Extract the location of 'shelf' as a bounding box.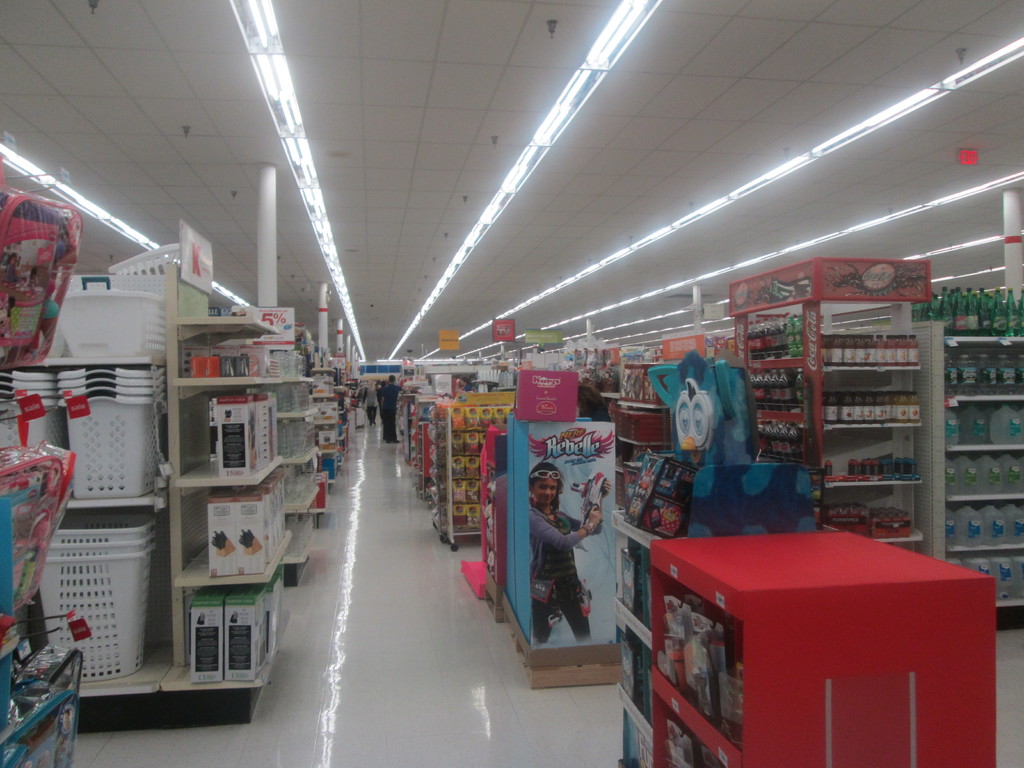
detection(417, 385, 589, 579).
